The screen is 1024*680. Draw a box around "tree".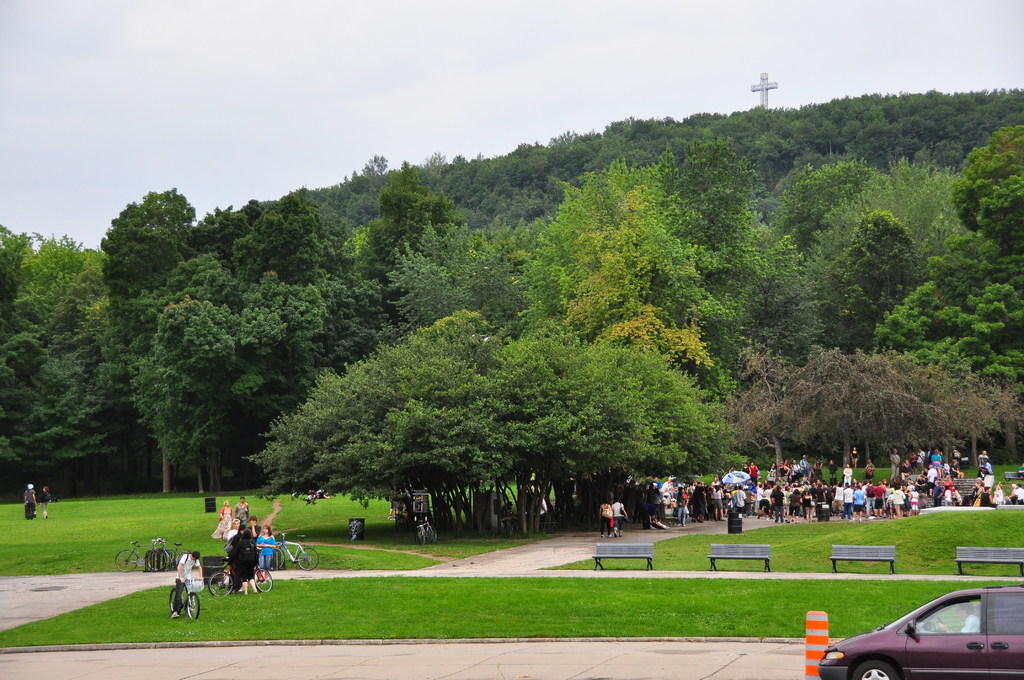
locate(239, 202, 266, 225).
